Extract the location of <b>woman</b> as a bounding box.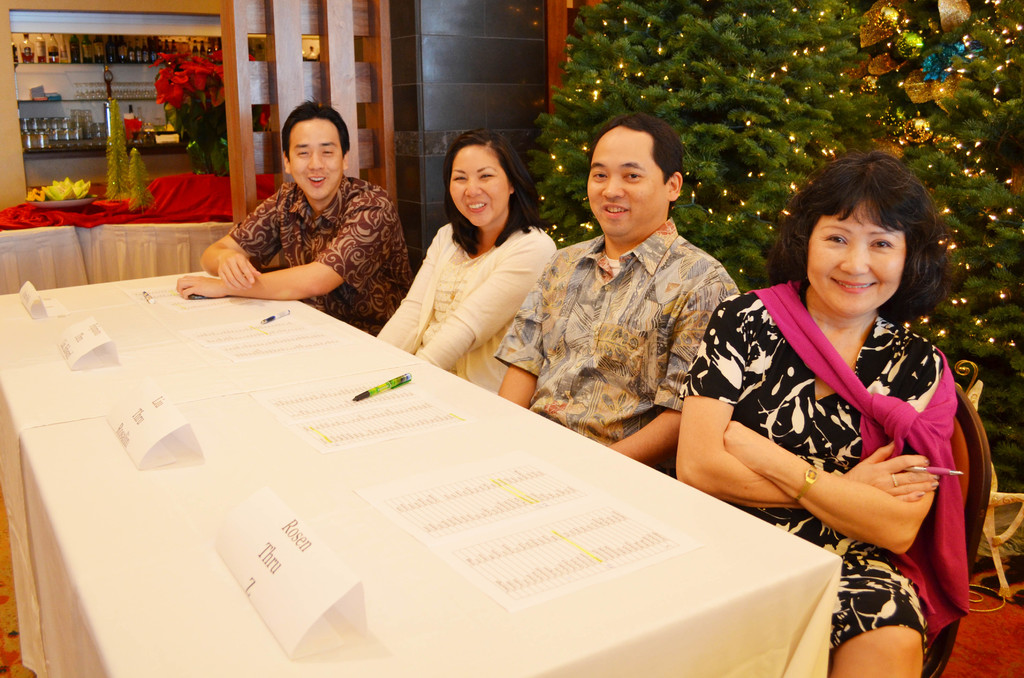
(left=676, top=144, right=964, bottom=677).
